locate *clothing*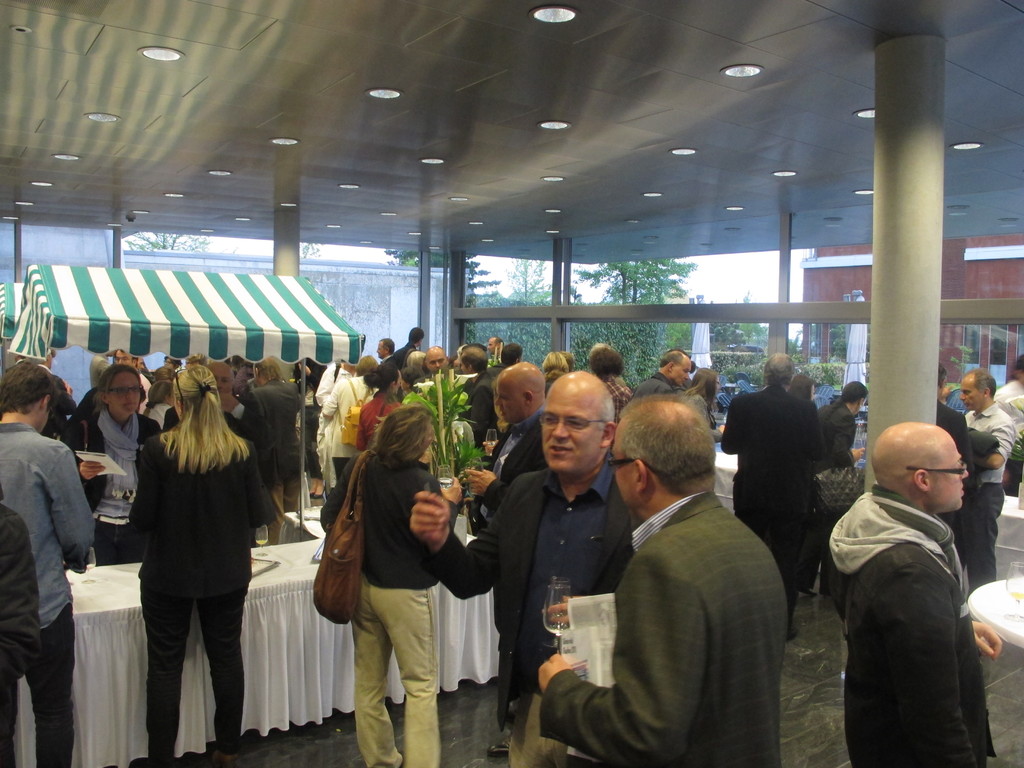
BBox(958, 405, 1016, 588)
